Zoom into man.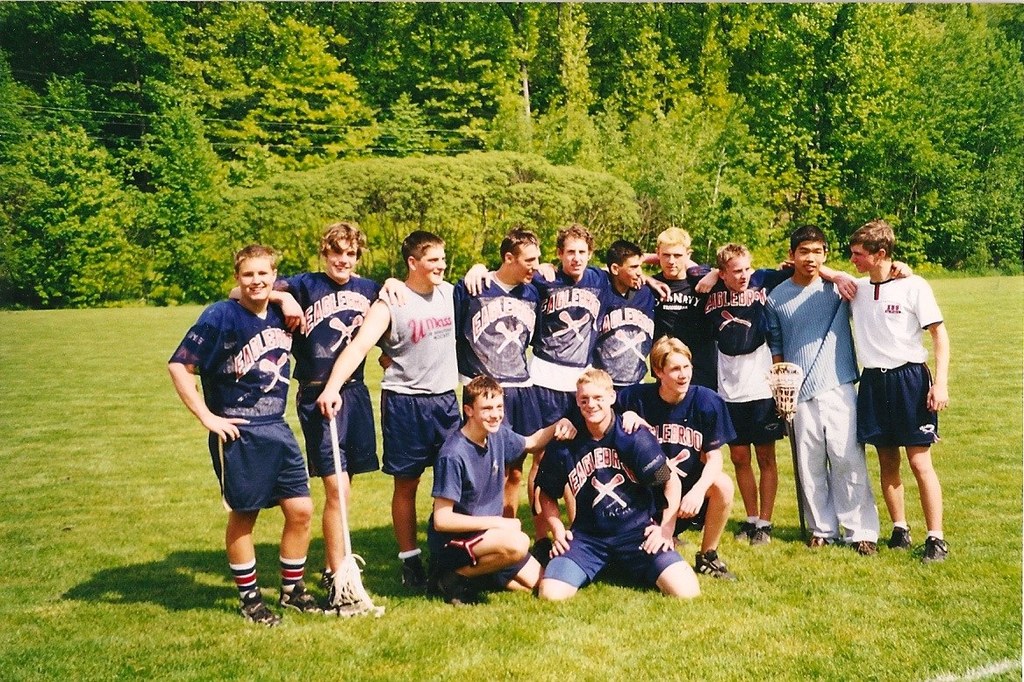
Zoom target: bbox=(166, 242, 316, 624).
